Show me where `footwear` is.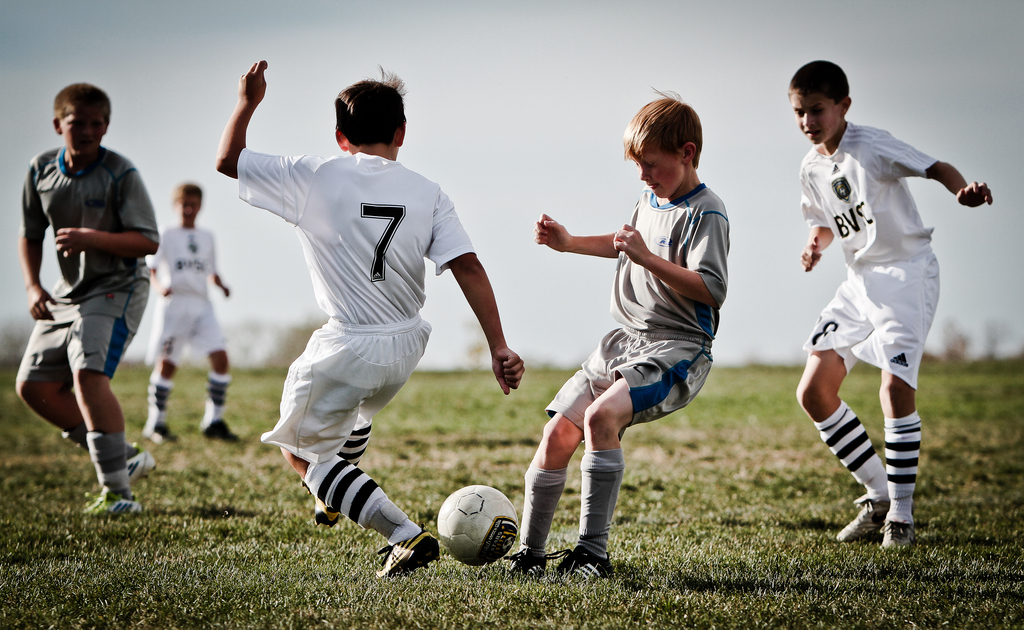
`footwear` is at <region>145, 421, 178, 446</region>.
